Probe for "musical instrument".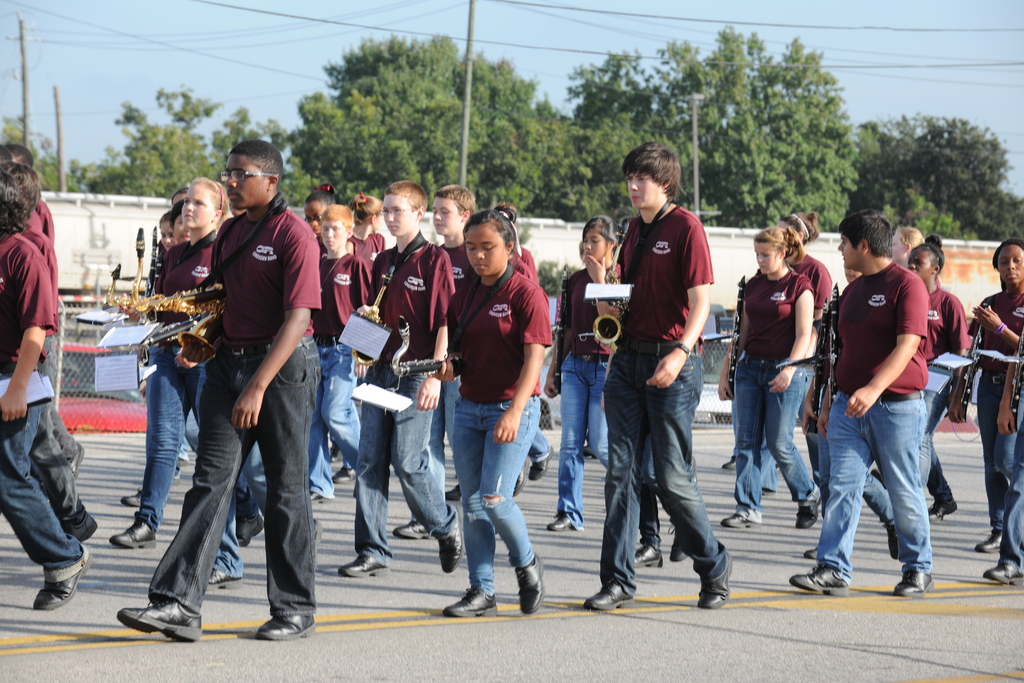
Probe result: region(726, 273, 745, 397).
